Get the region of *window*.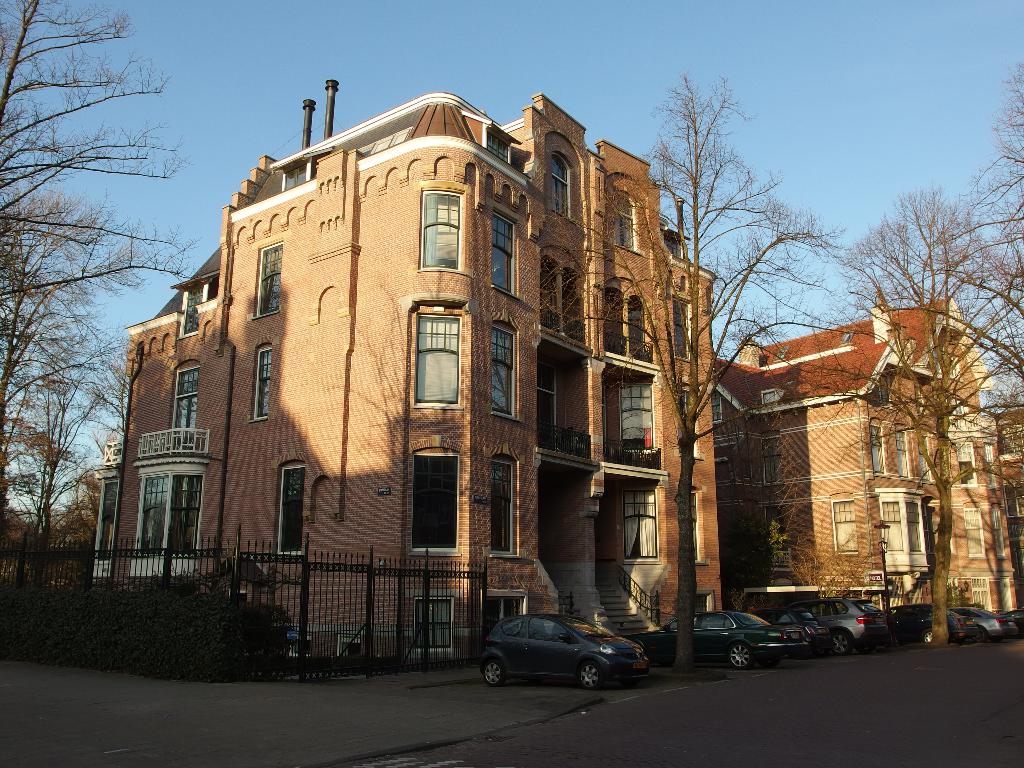
[left=630, top=294, right=644, bottom=365].
